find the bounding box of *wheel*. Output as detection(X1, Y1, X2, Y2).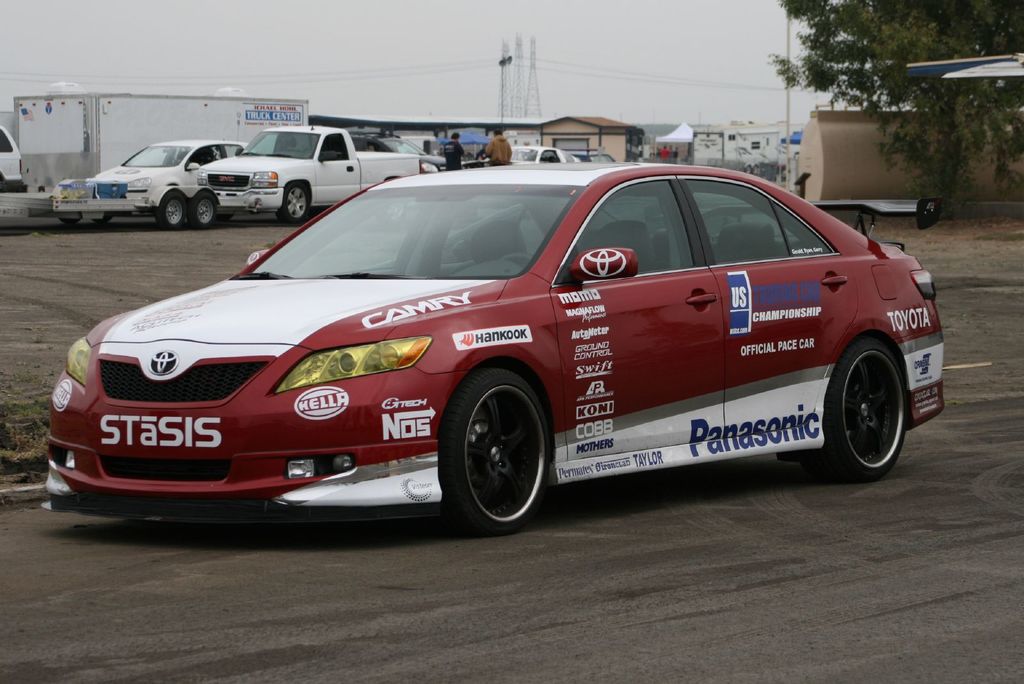
detection(813, 330, 910, 478).
